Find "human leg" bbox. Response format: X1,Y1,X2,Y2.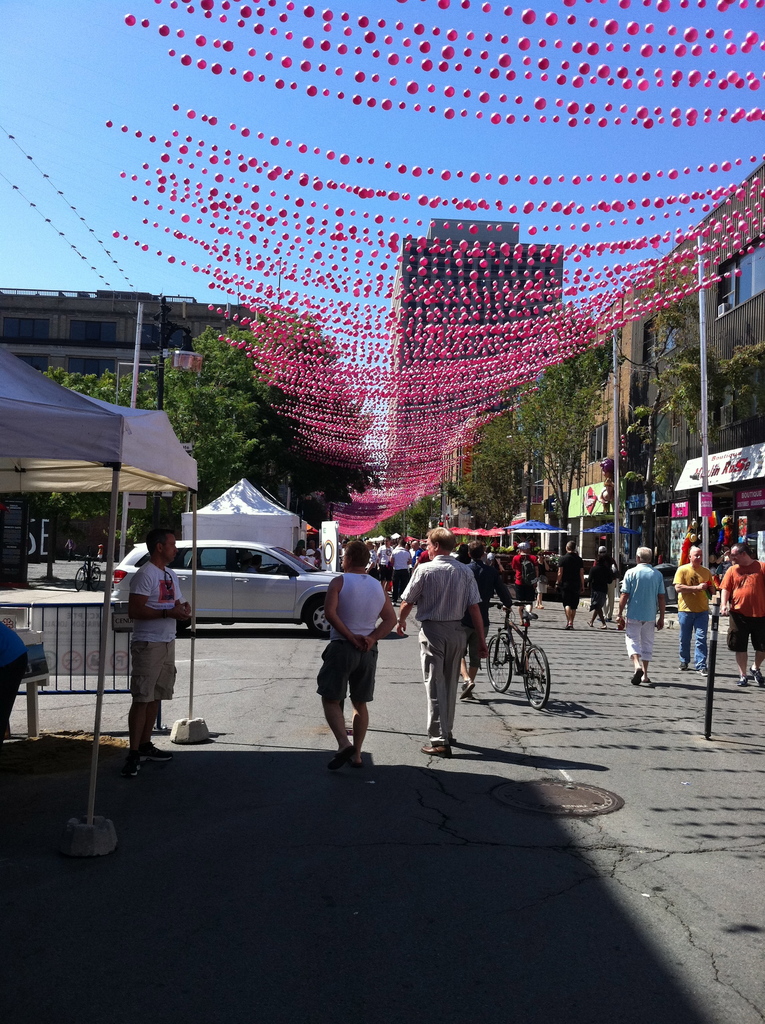
420,617,453,757.
